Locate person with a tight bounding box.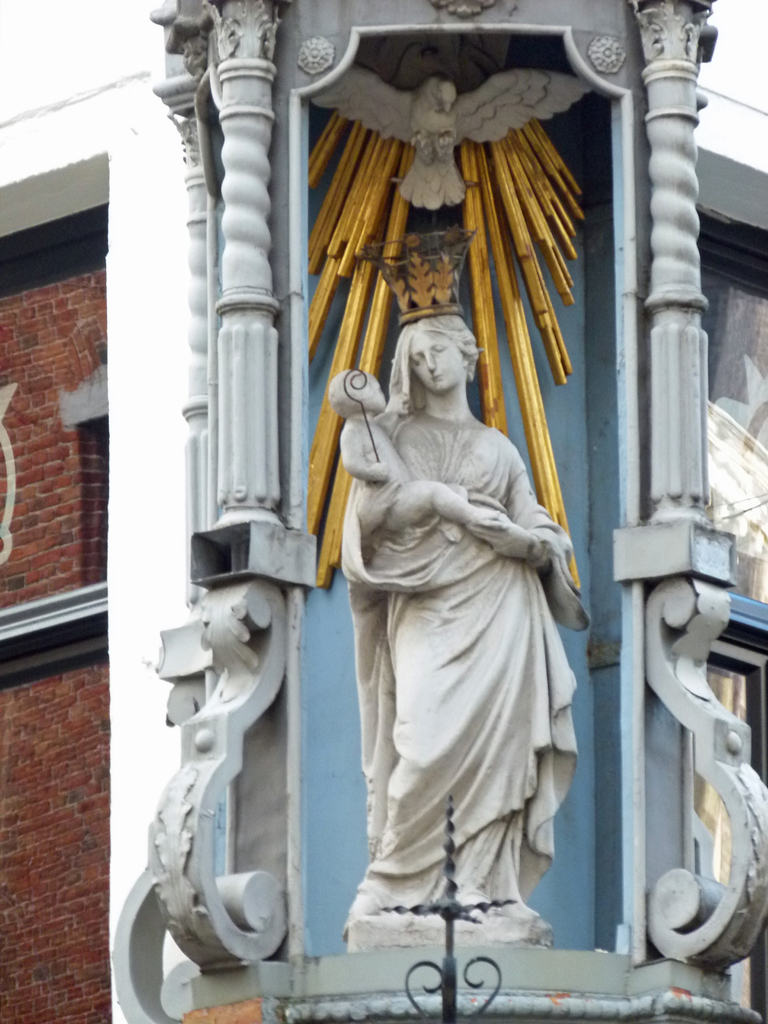
l=333, t=340, r=612, b=986.
